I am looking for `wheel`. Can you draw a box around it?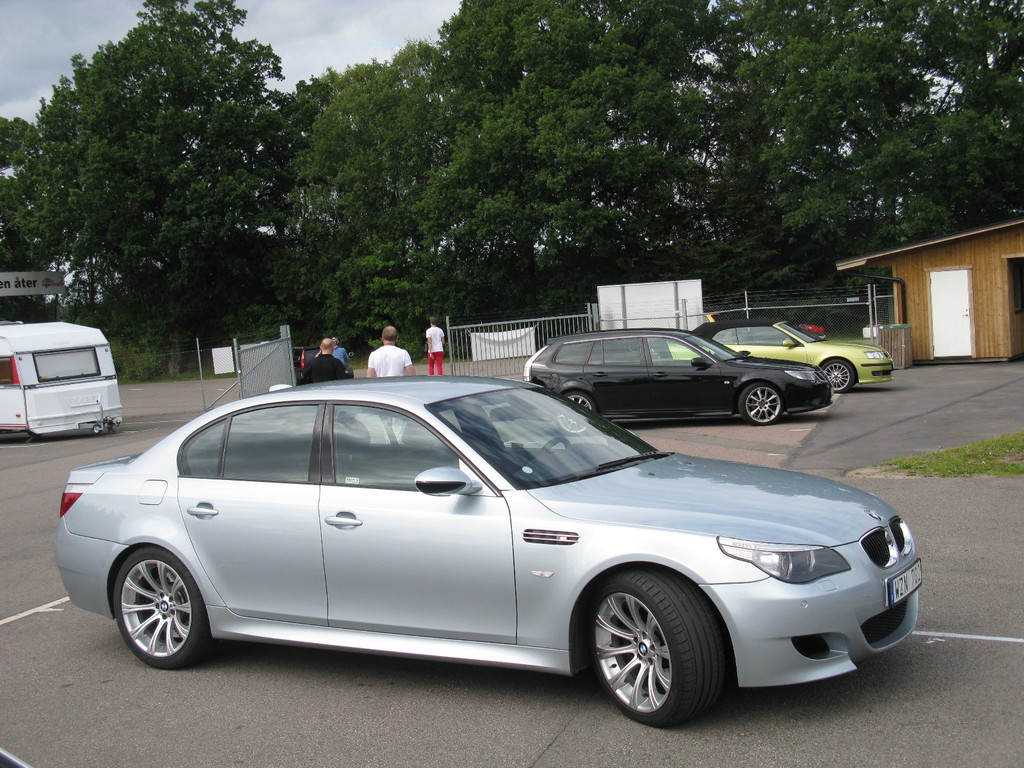
Sure, the bounding box is <bbox>823, 358, 853, 392</bbox>.
